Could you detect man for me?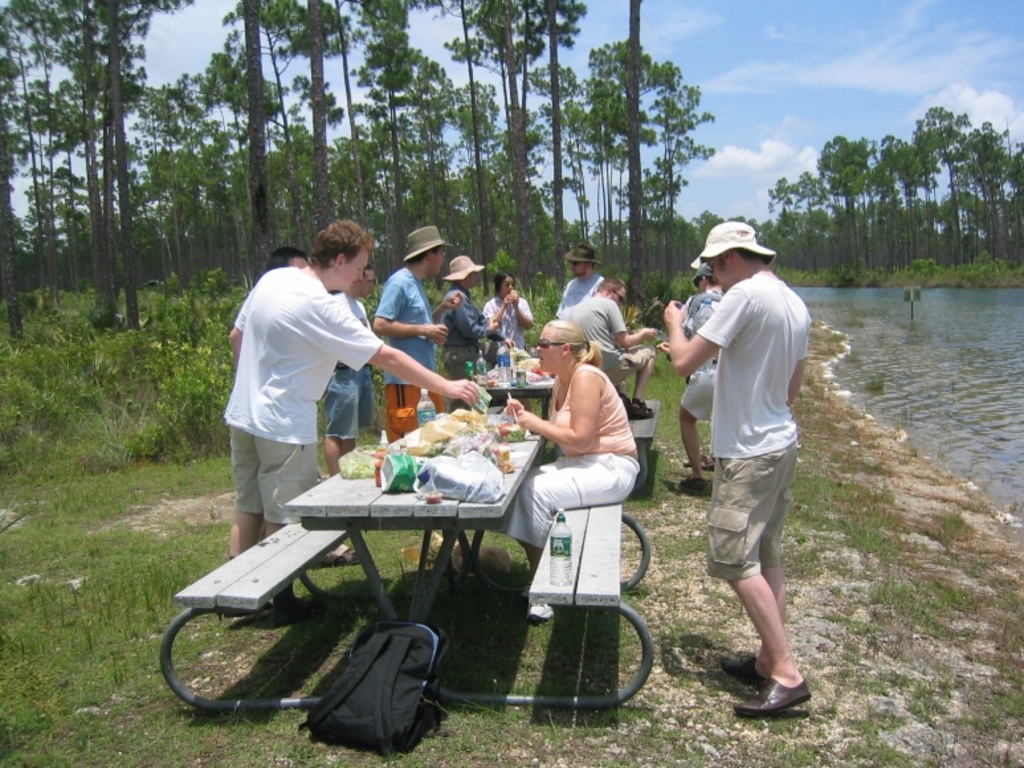
Detection result: BBox(670, 209, 823, 719).
